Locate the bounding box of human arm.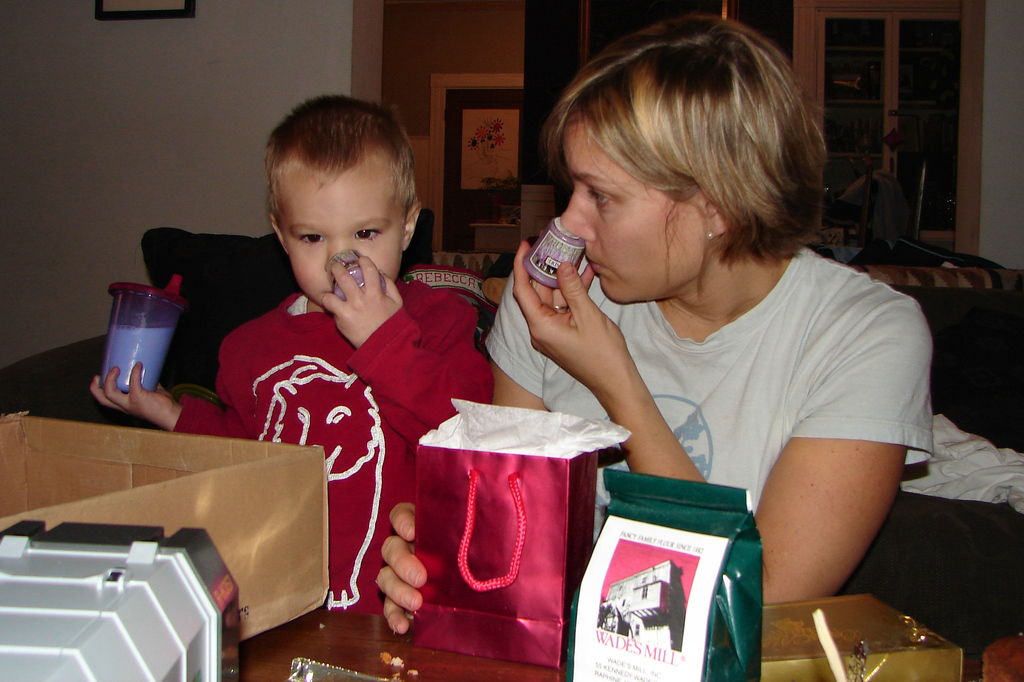
Bounding box: (84, 356, 261, 439).
